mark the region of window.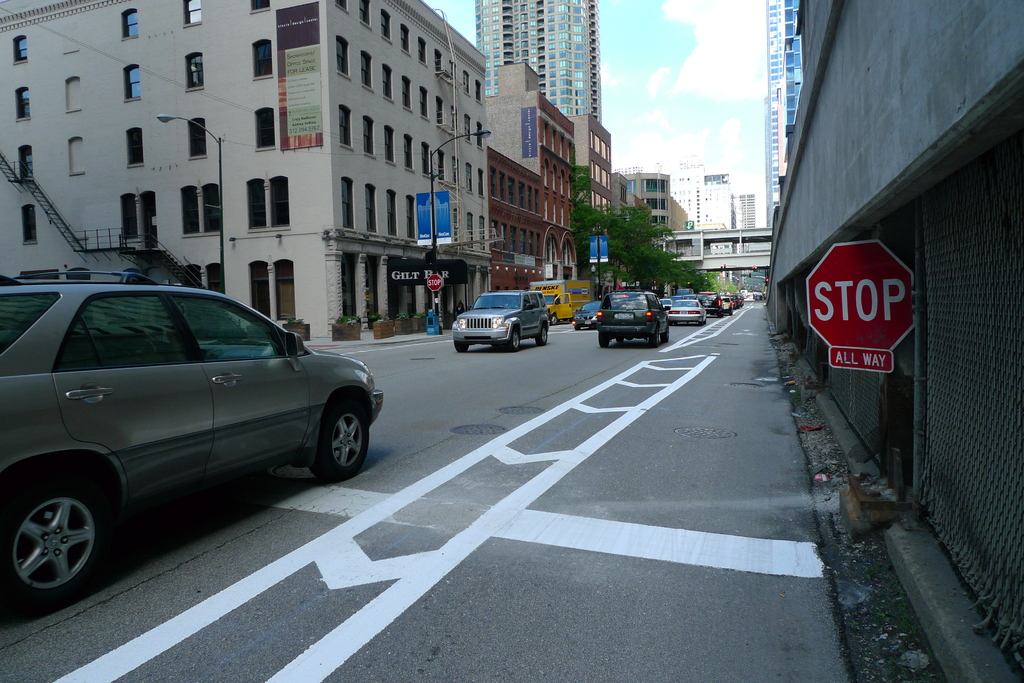
Region: (450,60,456,78).
